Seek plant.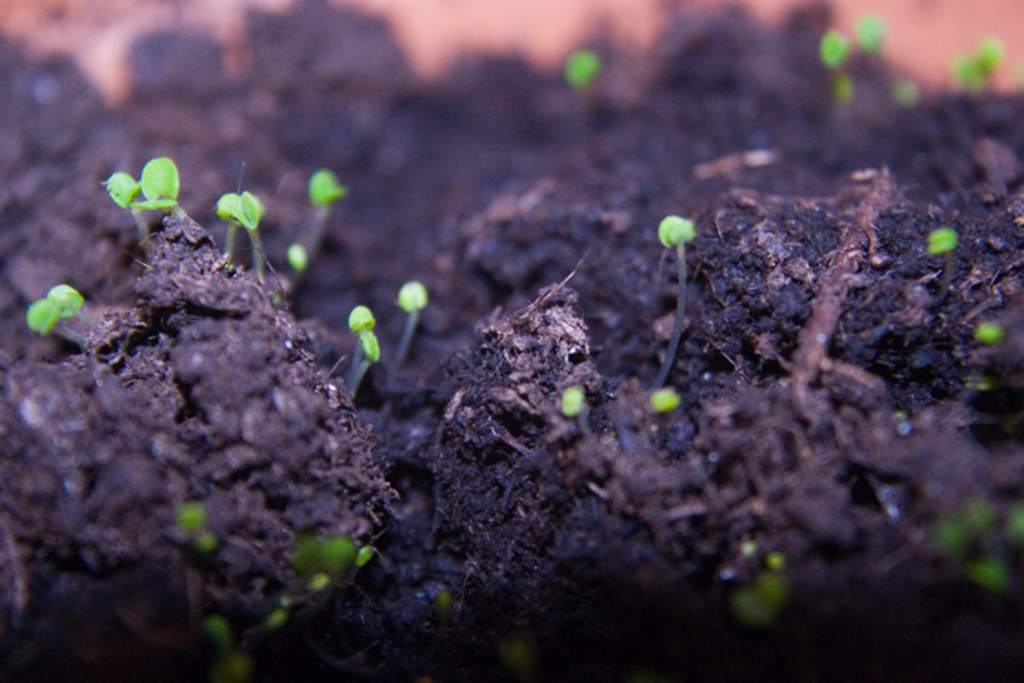
<bbox>916, 209, 969, 259</bbox>.
